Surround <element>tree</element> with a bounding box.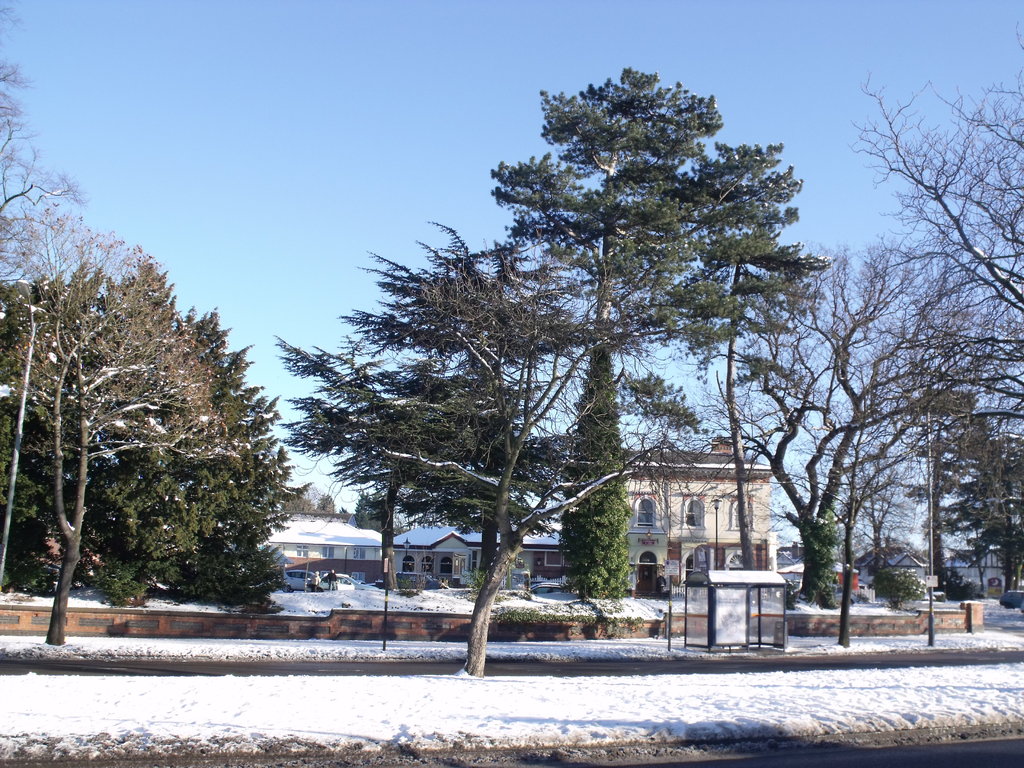
0:281:280:613.
